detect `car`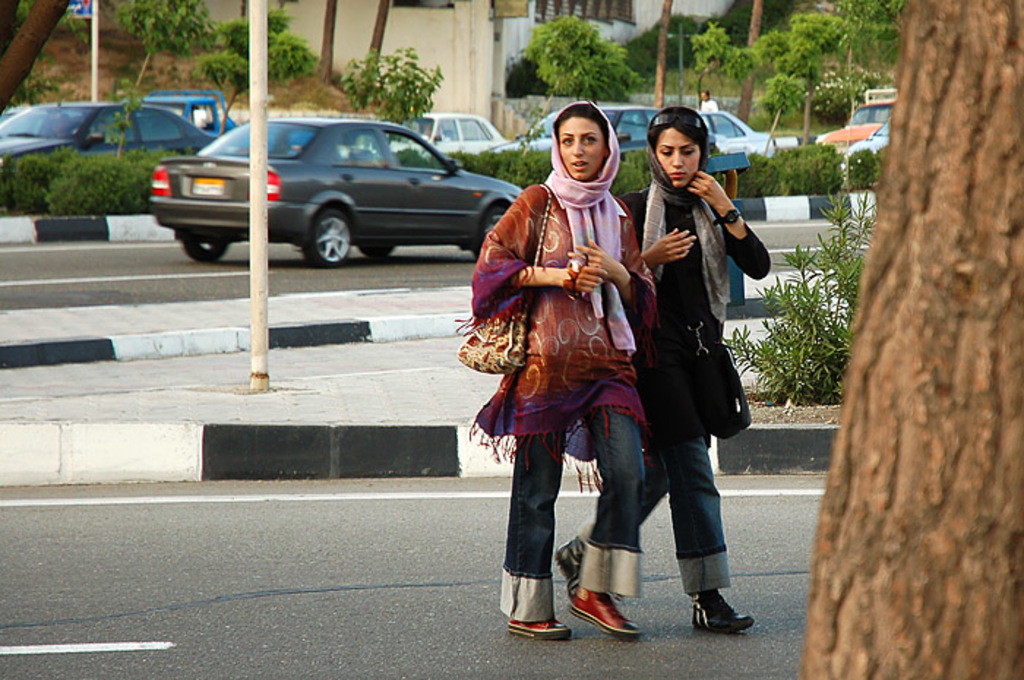
(139,110,550,257)
